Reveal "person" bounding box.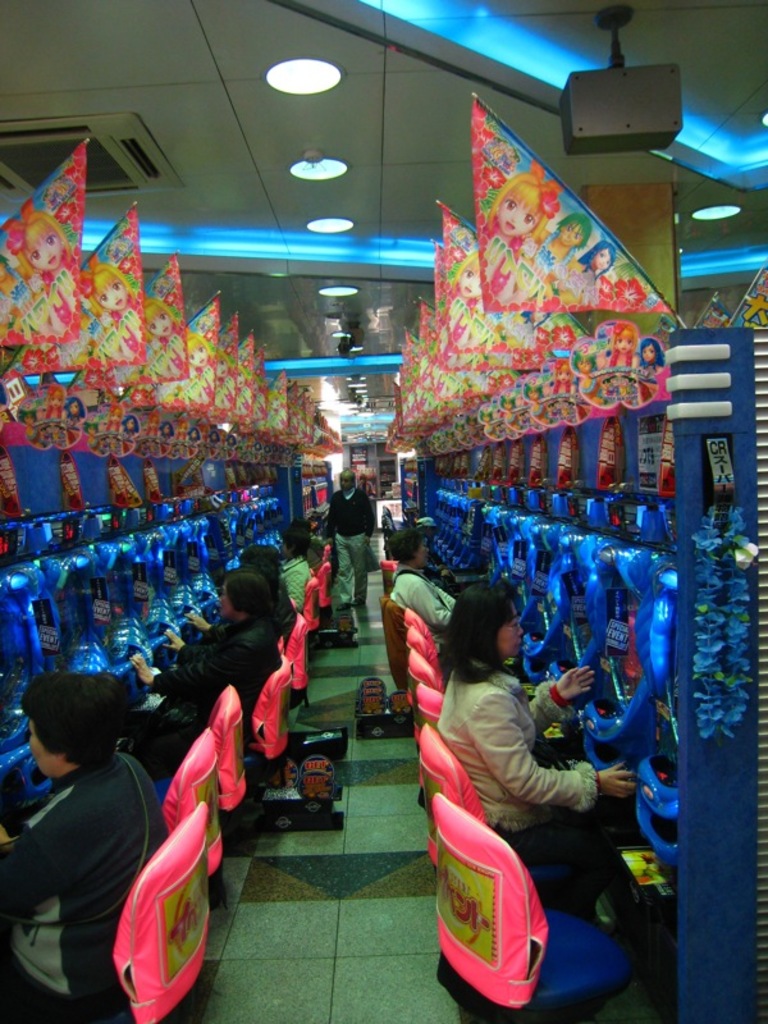
Revealed: locate(159, 422, 172, 436).
